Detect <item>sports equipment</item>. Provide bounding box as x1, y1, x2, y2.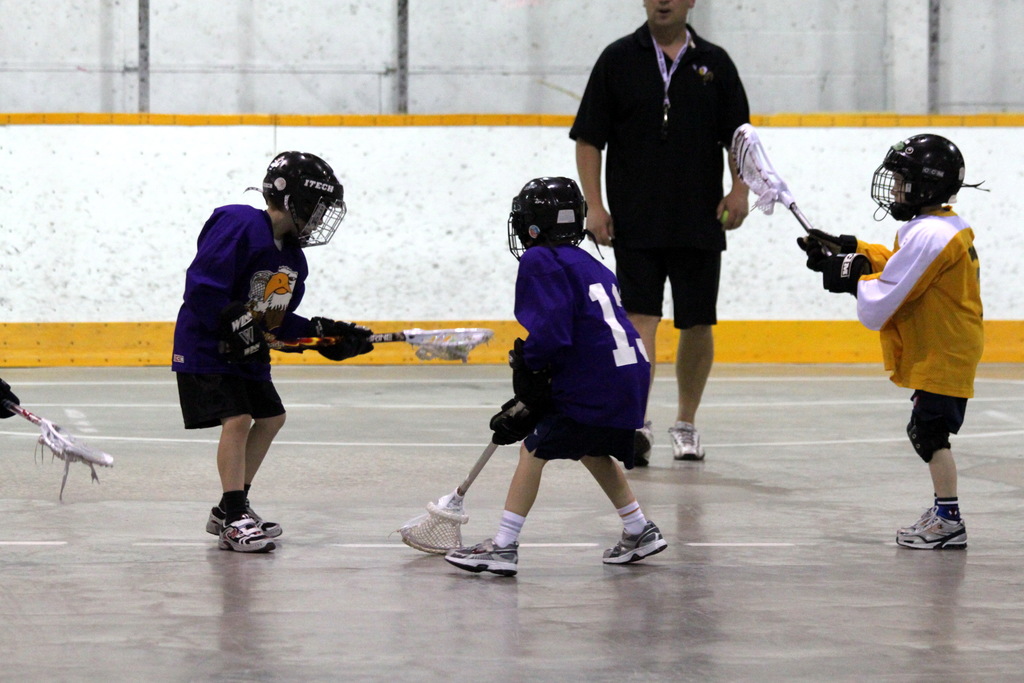
266, 328, 493, 366.
